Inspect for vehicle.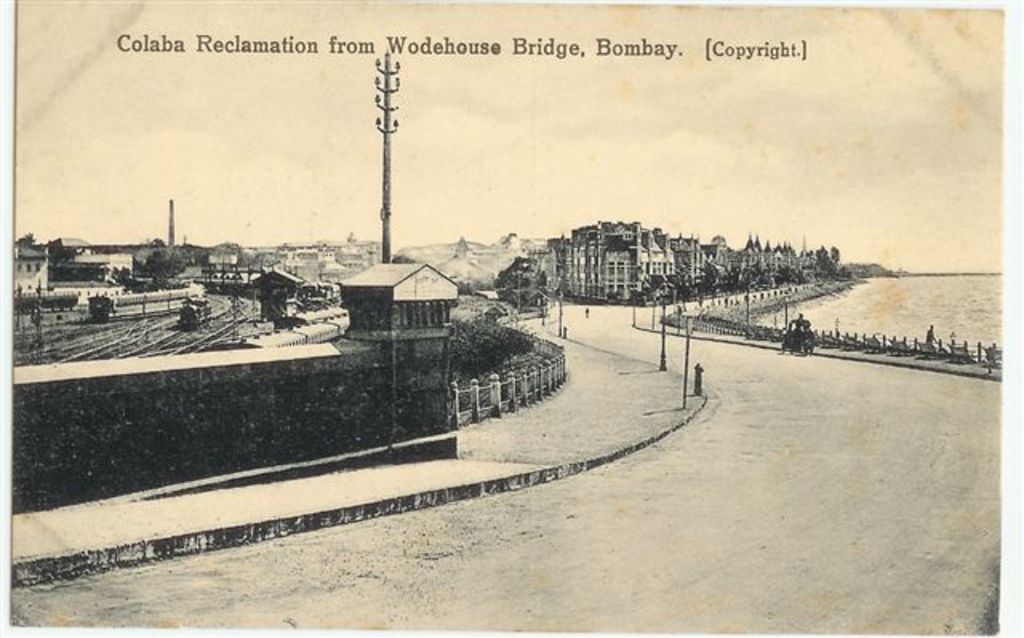
Inspection: region(171, 294, 214, 333).
